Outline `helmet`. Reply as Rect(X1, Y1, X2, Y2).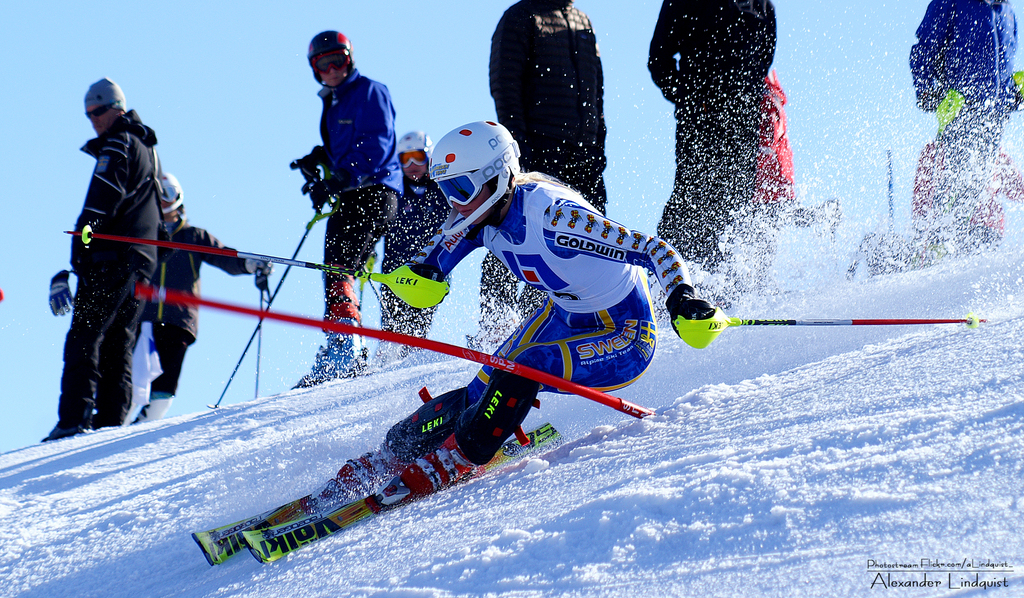
Rect(397, 129, 440, 202).
